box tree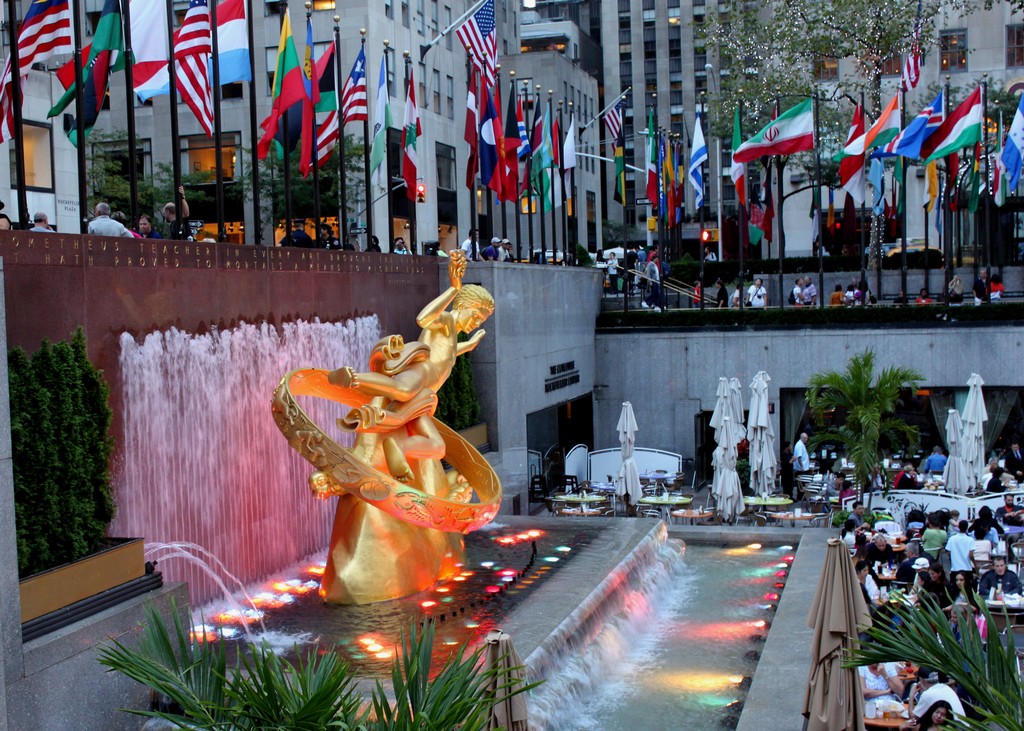
(84, 124, 144, 218)
